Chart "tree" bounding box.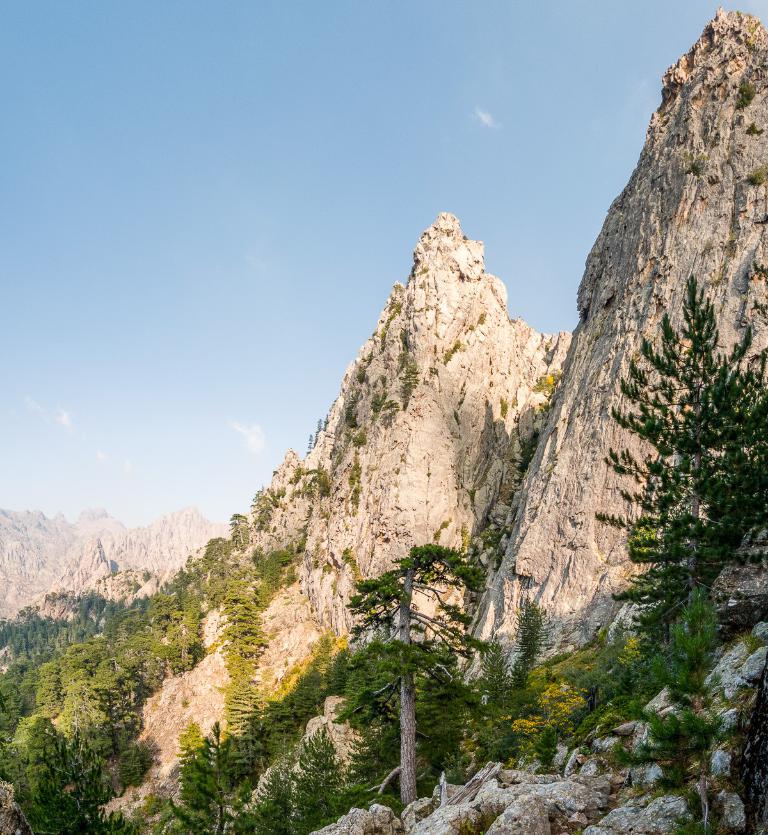
Charted: (x1=24, y1=713, x2=73, y2=785).
